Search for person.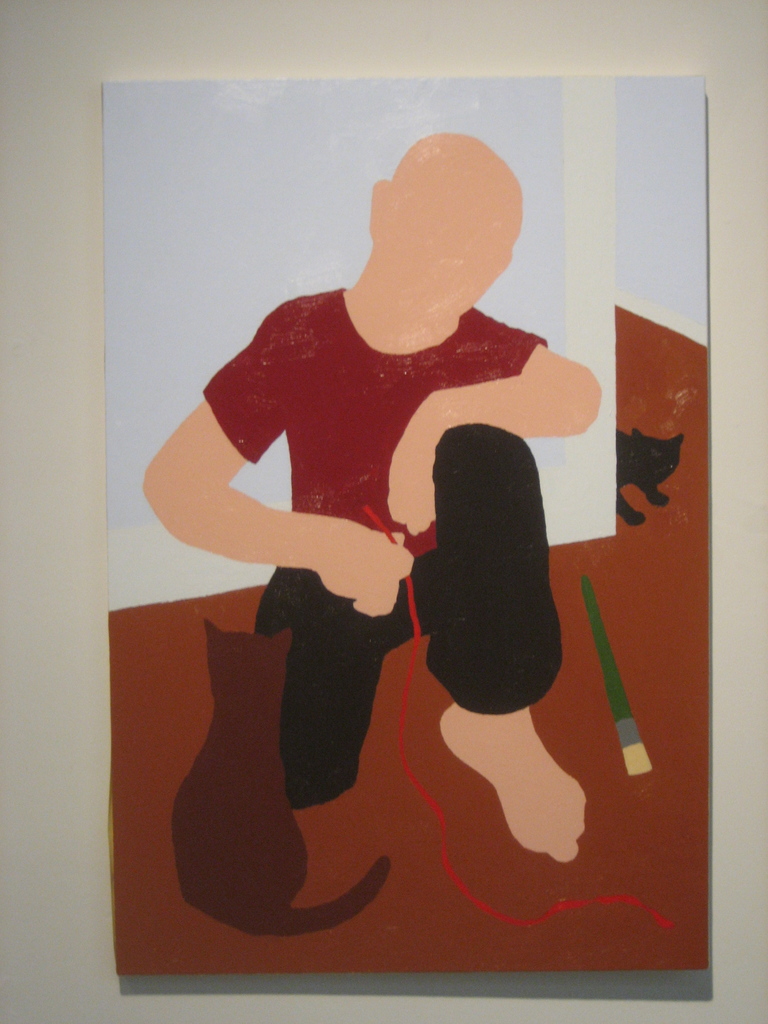
Found at rect(143, 134, 602, 862).
